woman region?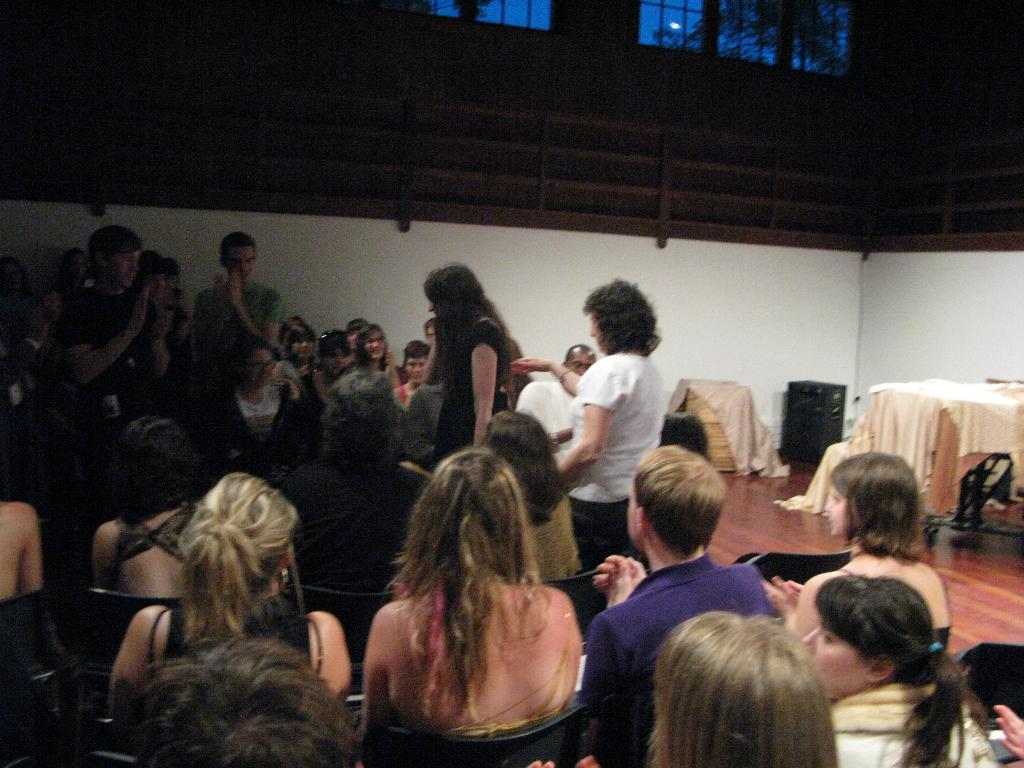
(88, 415, 212, 598)
